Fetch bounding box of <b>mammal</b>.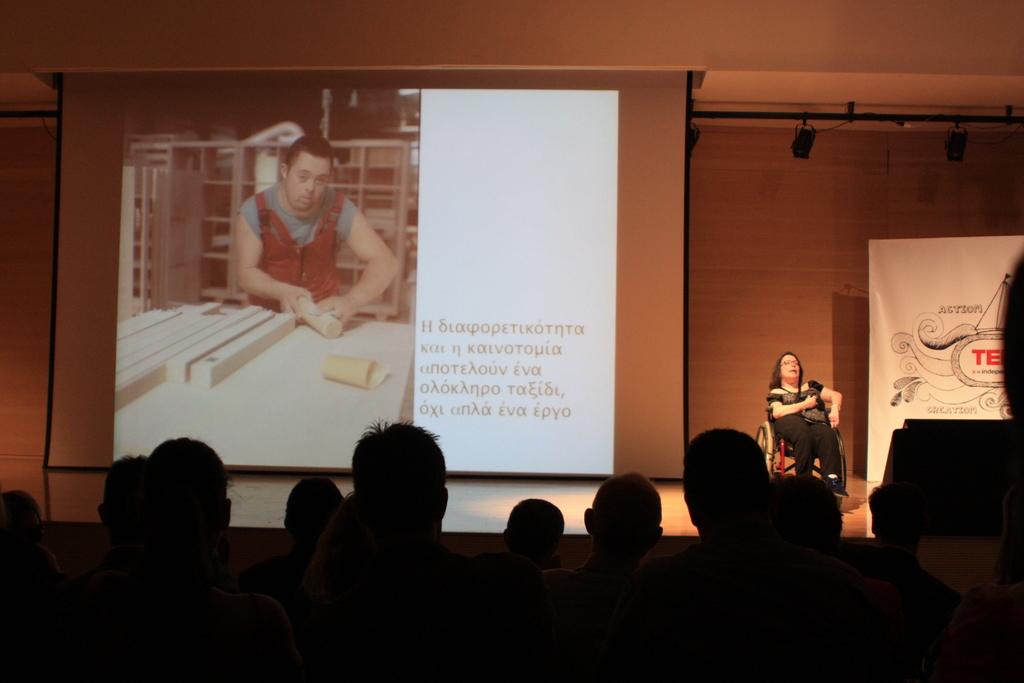
Bbox: (x1=234, y1=129, x2=403, y2=334).
